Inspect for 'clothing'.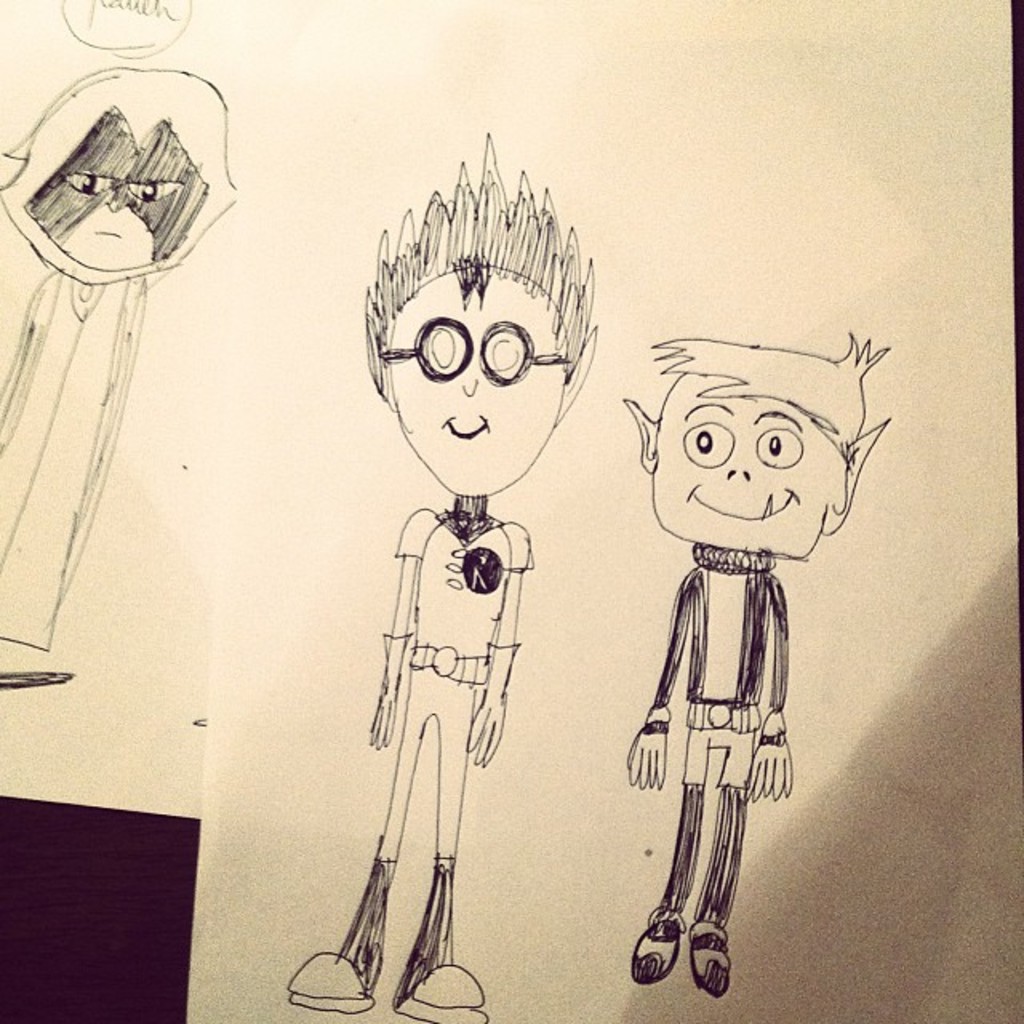
Inspection: 0,269,155,619.
